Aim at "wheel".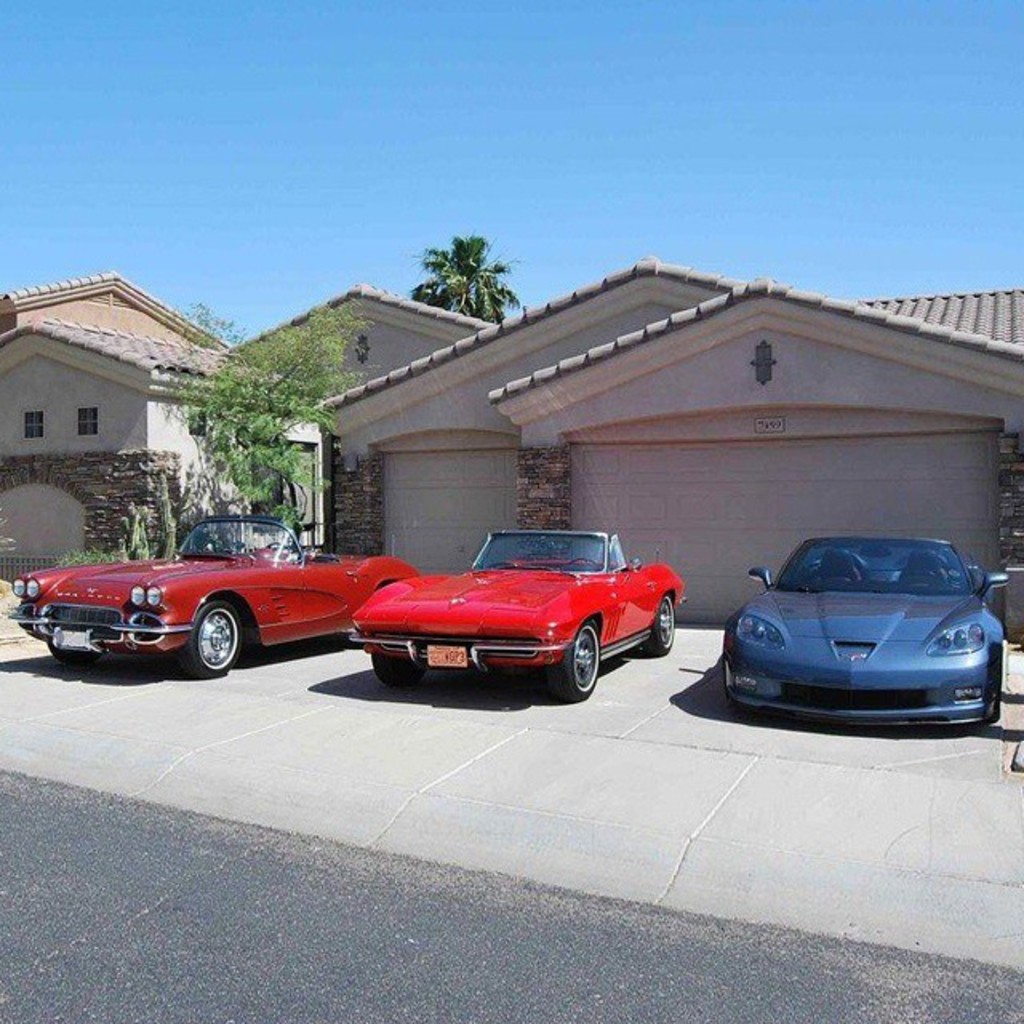
Aimed at select_region(184, 598, 237, 674).
